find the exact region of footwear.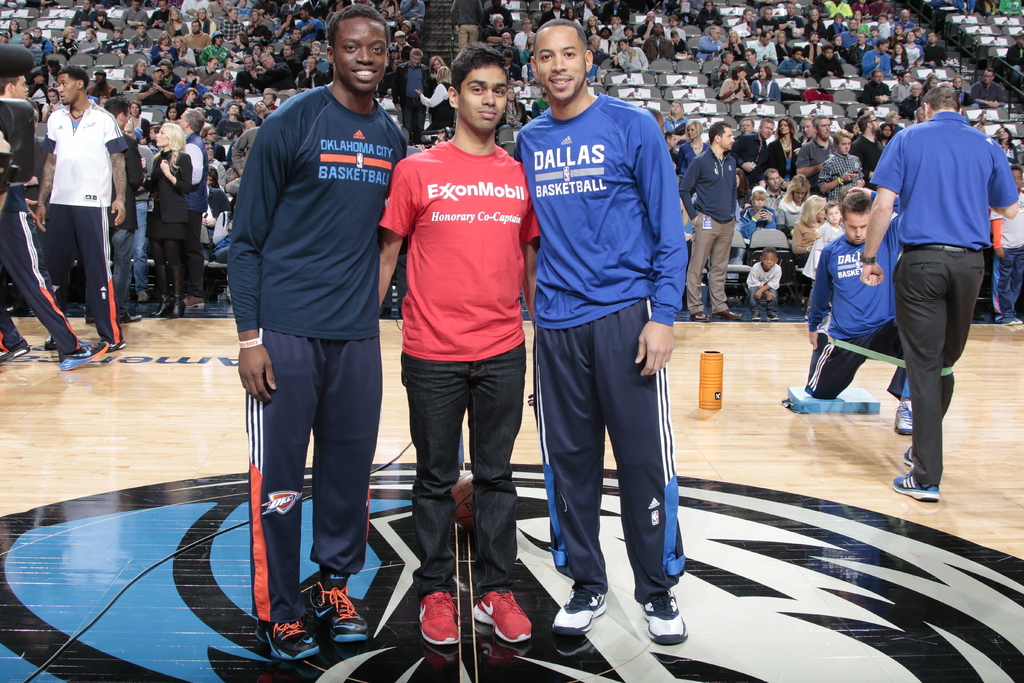
Exact region: crop(169, 288, 186, 315).
